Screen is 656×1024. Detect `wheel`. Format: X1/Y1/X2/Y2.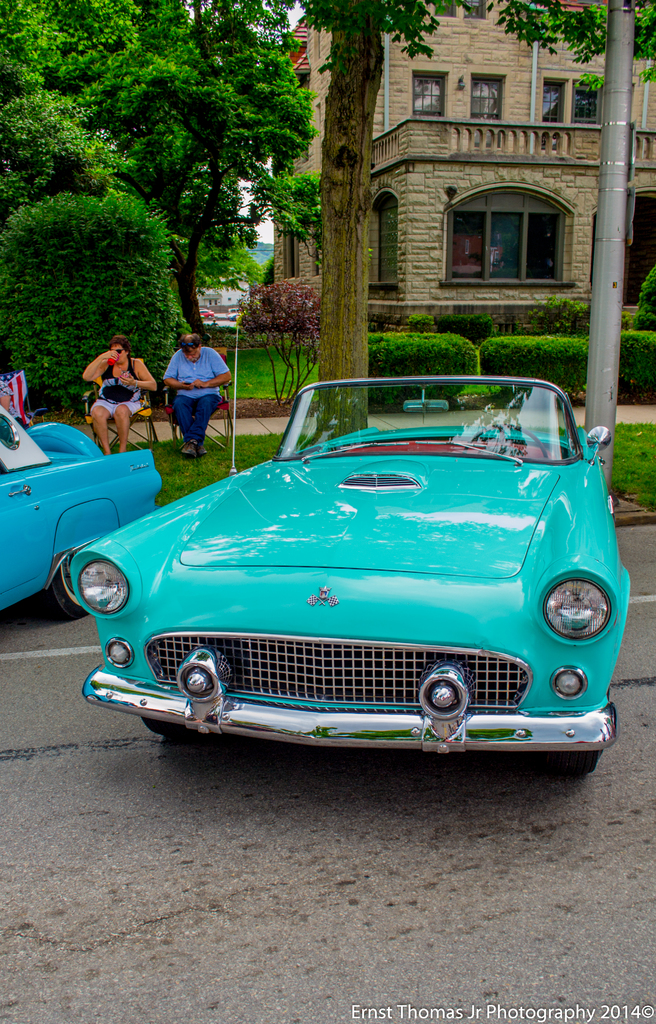
545/749/604/783.
